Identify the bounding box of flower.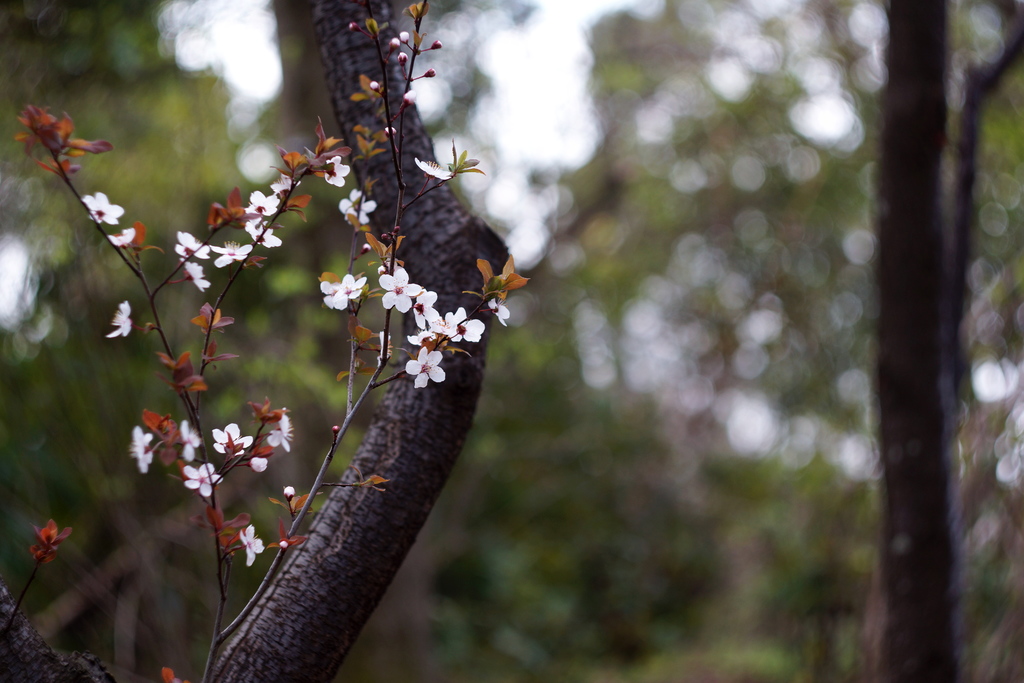
283 484 294 495.
